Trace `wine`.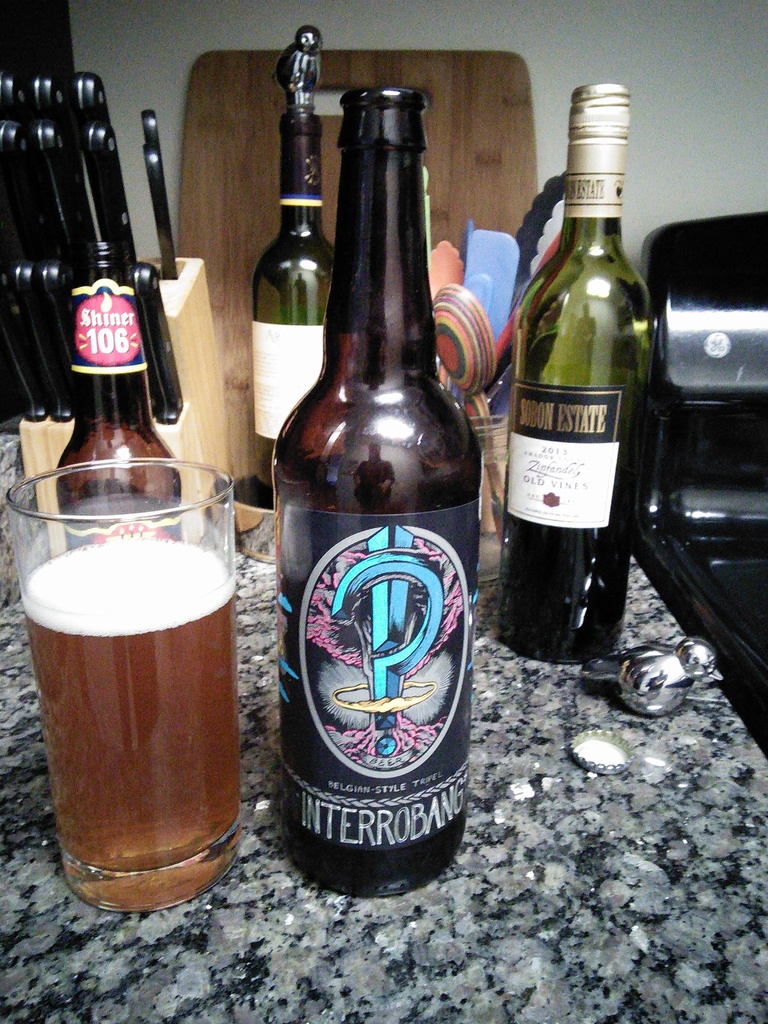
Traced to 499:81:665:662.
